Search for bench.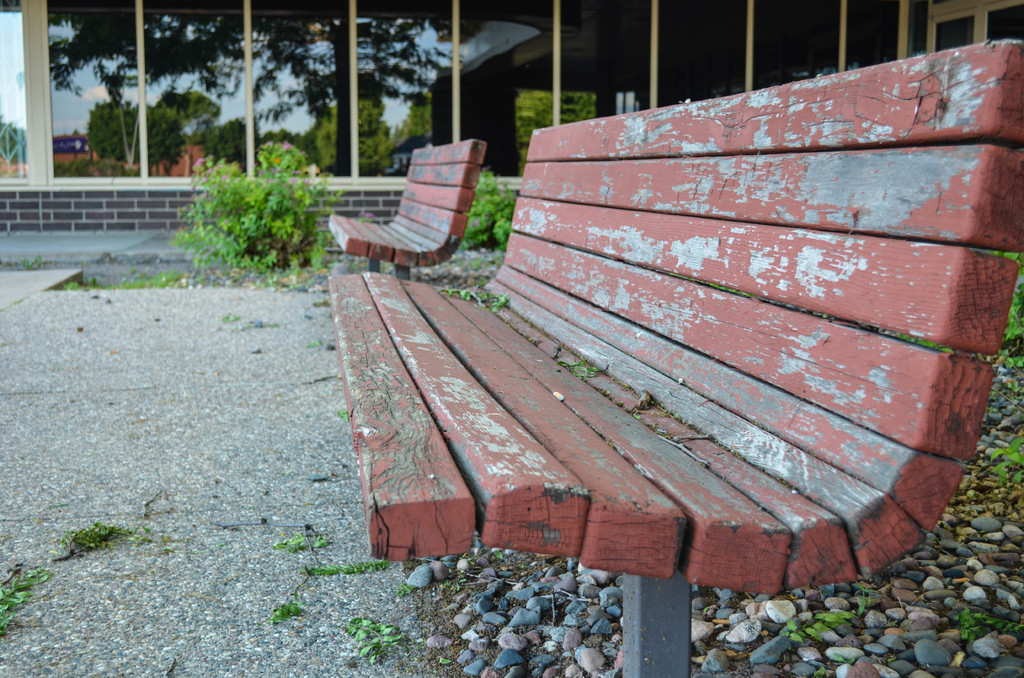
Found at (x1=374, y1=114, x2=992, y2=635).
